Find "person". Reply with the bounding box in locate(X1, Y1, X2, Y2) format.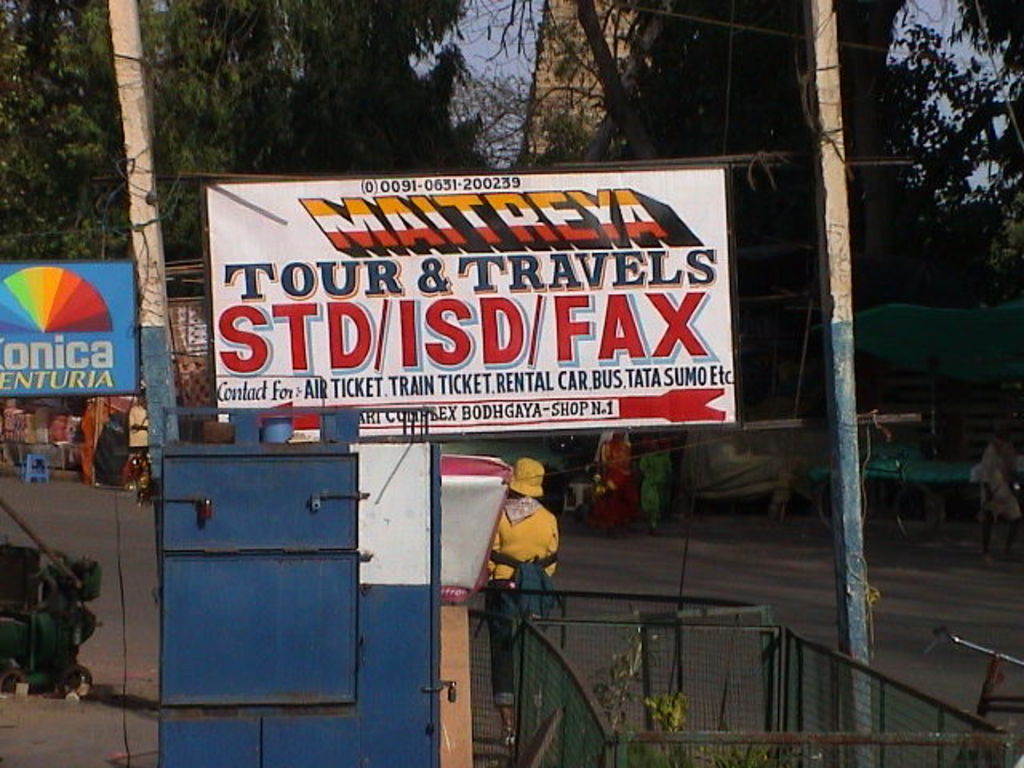
locate(632, 432, 680, 542).
